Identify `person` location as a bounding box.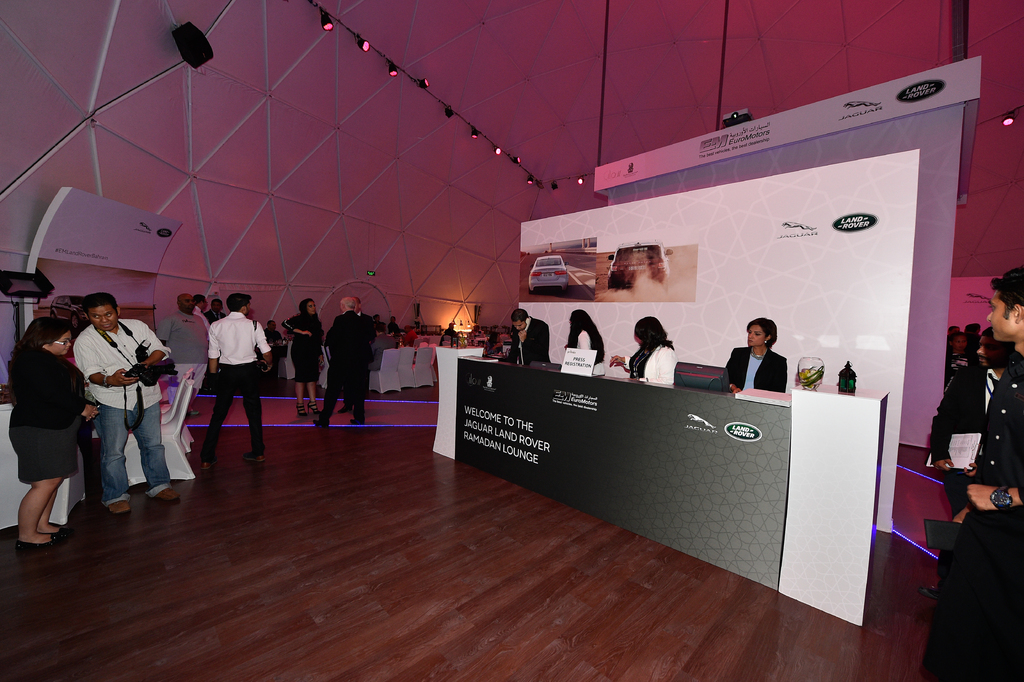
(323,304,371,419).
